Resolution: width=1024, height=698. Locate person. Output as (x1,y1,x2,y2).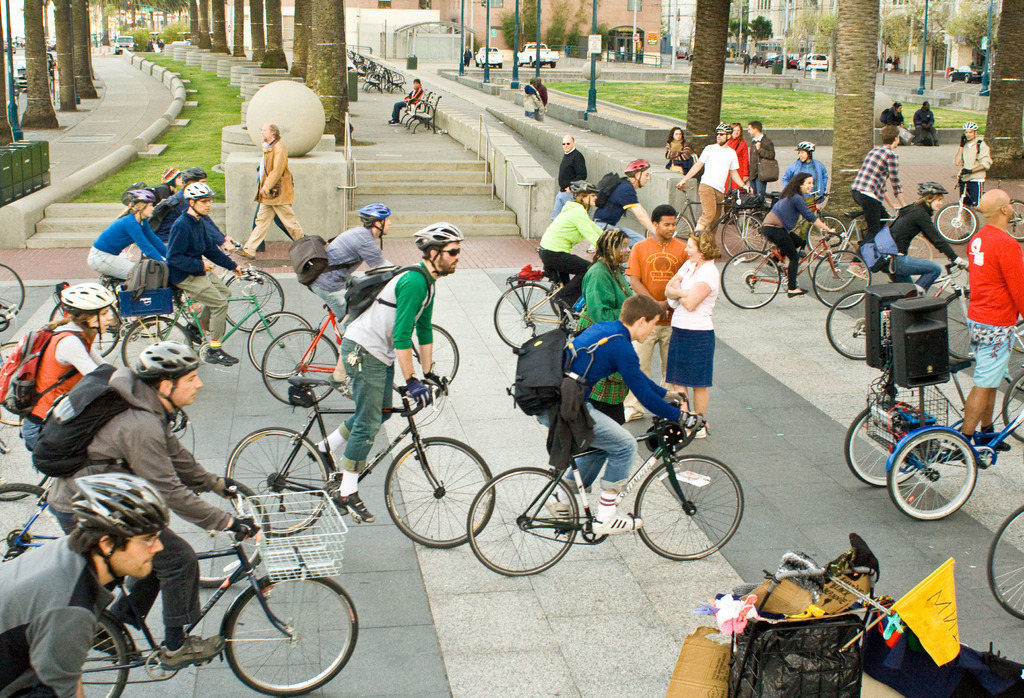
(0,474,173,697).
